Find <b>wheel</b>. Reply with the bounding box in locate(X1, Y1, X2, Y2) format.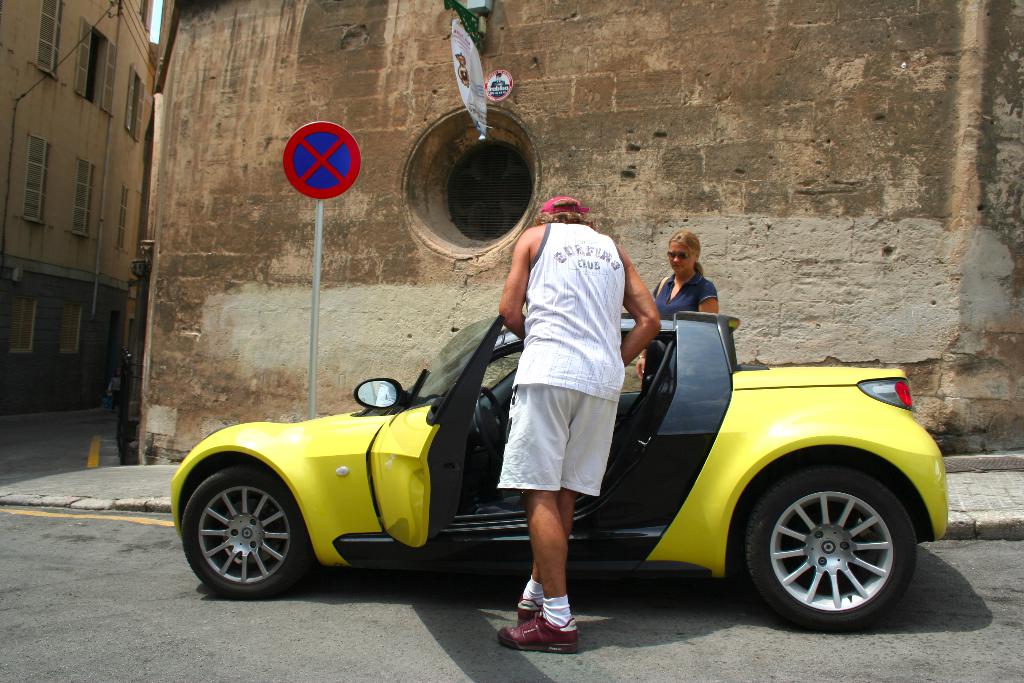
locate(745, 471, 924, 631).
